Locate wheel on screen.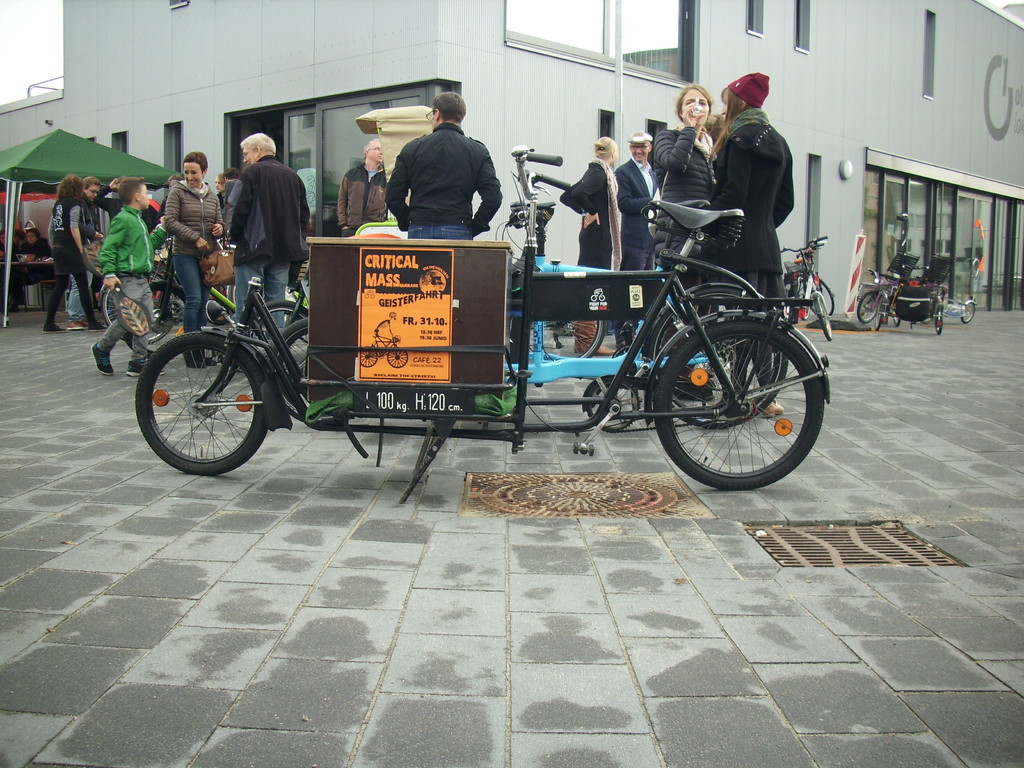
On screen at {"left": 358, "top": 348, "right": 378, "bottom": 365}.
